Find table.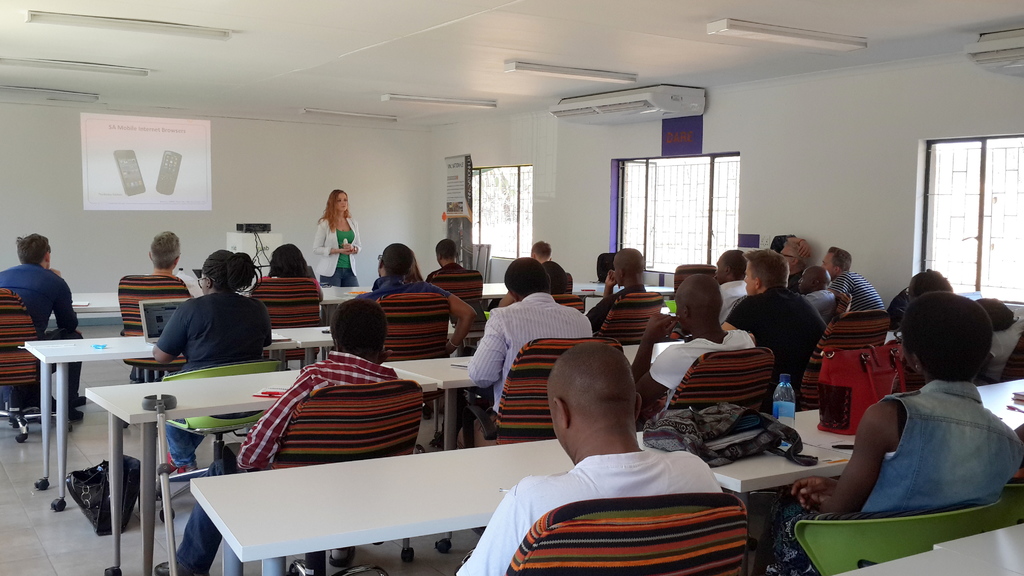
[x1=850, y1=513, x2=1023, y2=575].
